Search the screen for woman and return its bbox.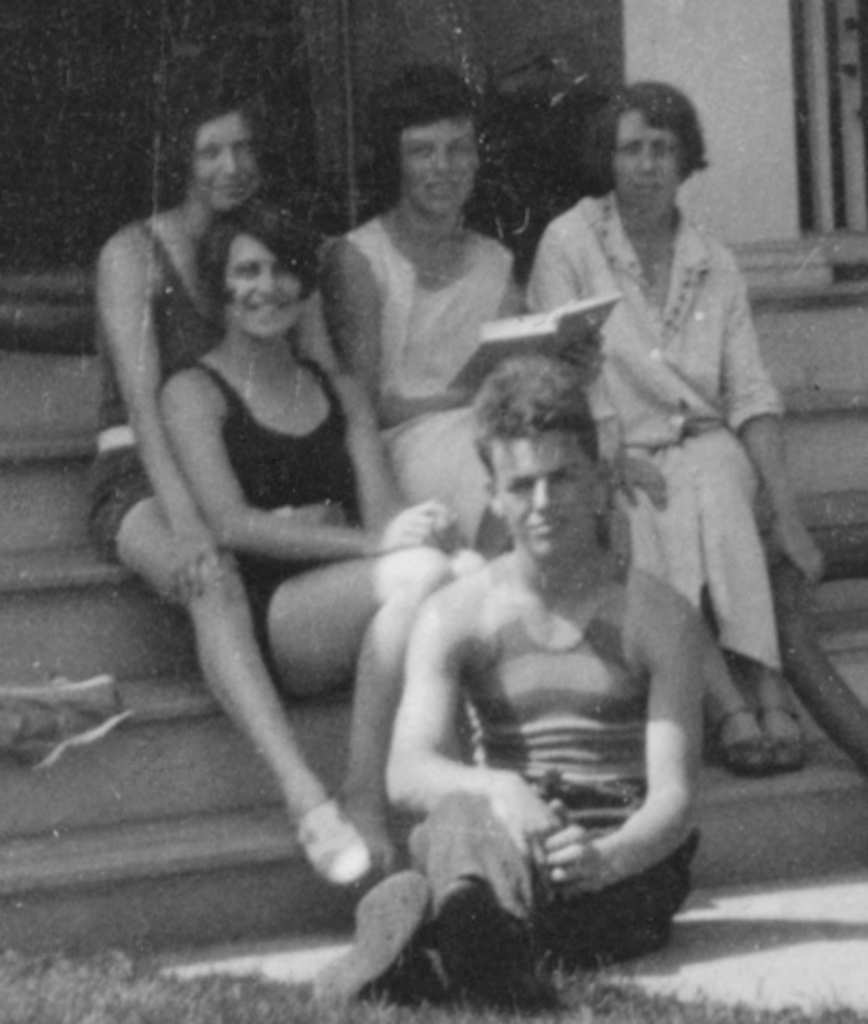
Found: rect(312, 65, 630, 565).
